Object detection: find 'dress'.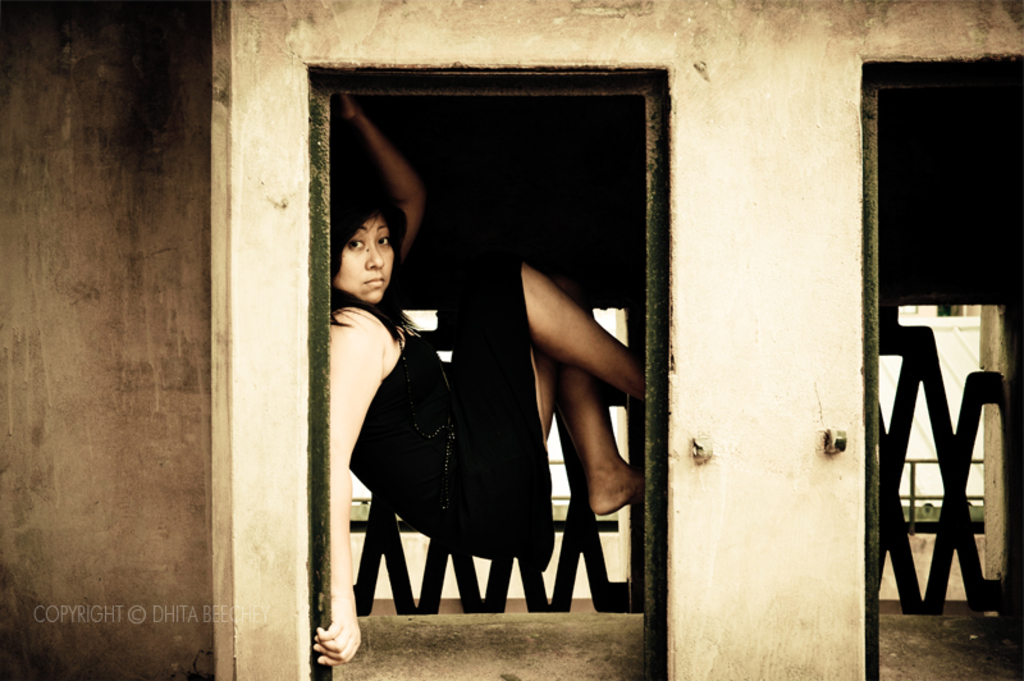
(x1=348, y1=251, x2=554, y2=577).
